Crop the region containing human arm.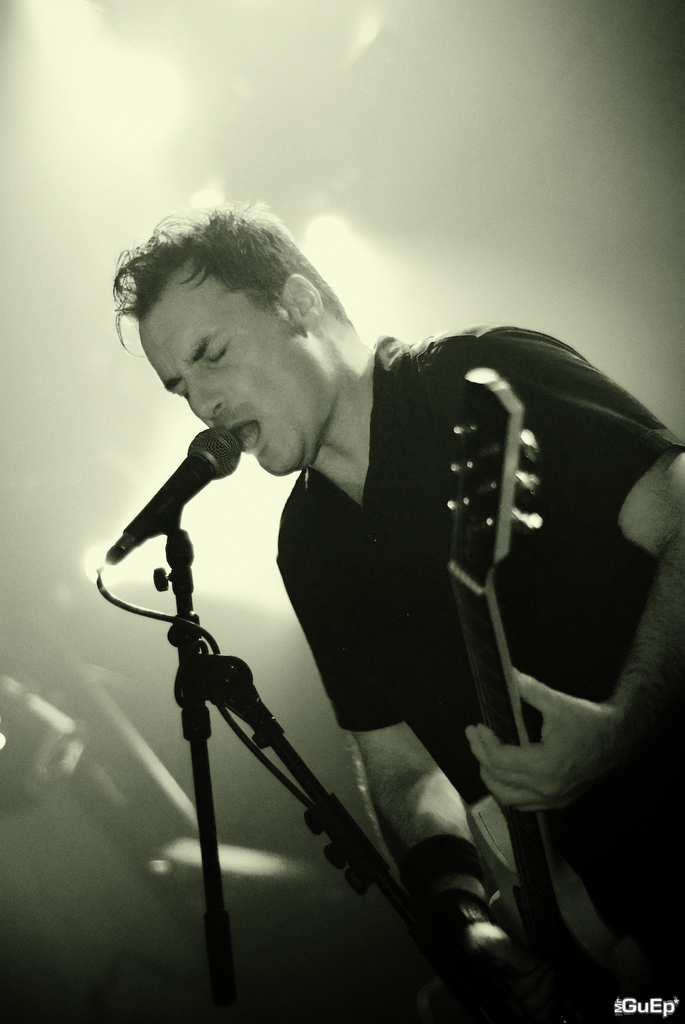
Crop region: detection(275, 539, 527, 998).
